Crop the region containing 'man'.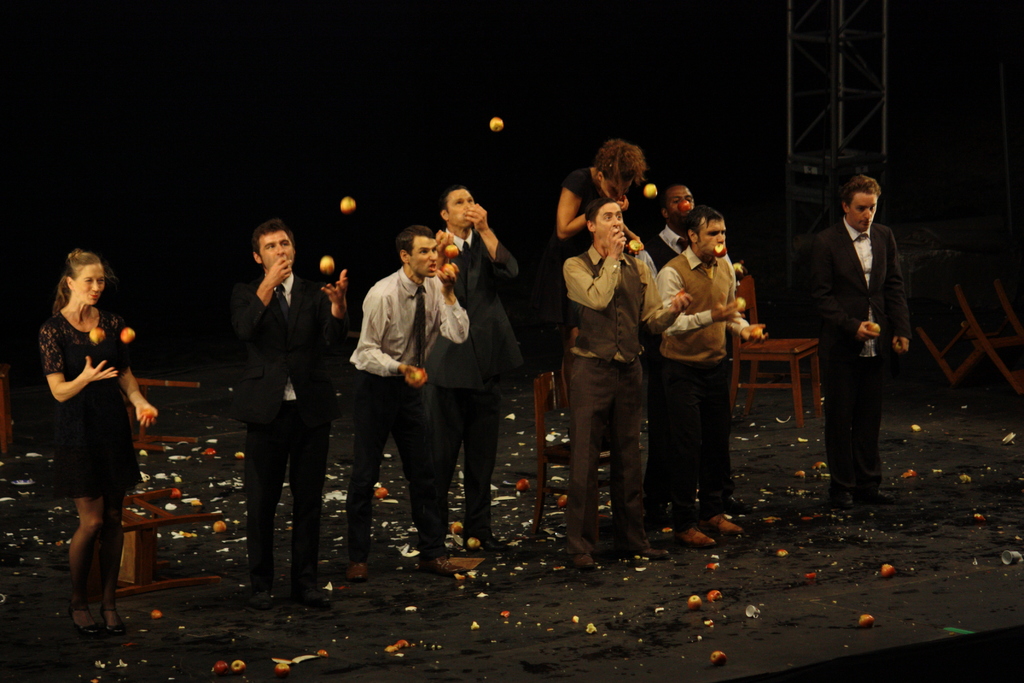
Crop region: pyautogui.locateOnScreen(652, 212, 769, 546).
